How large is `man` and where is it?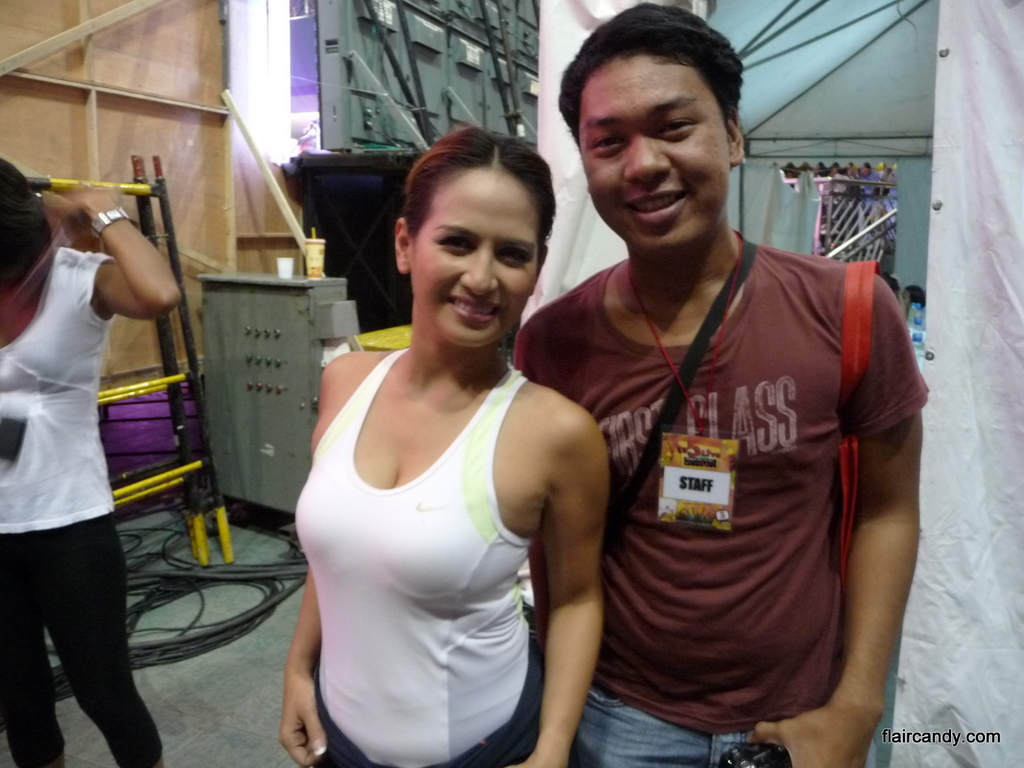
Bounding box: 511/0/933/767.
